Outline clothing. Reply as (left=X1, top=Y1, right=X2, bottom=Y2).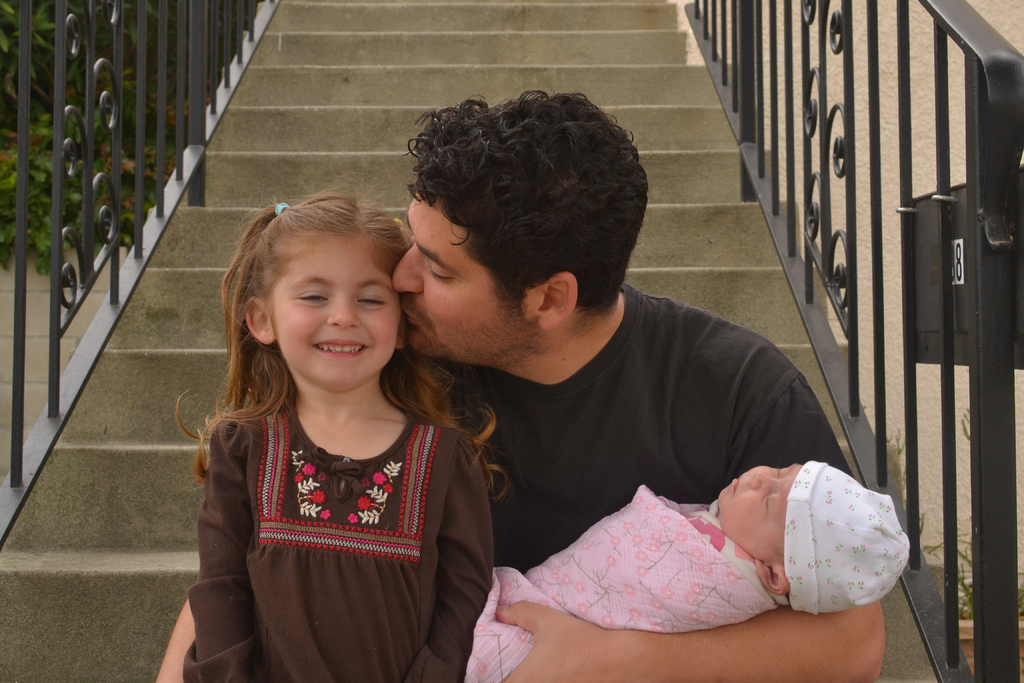
(left=780, top=458, right=909, bottom=608).
